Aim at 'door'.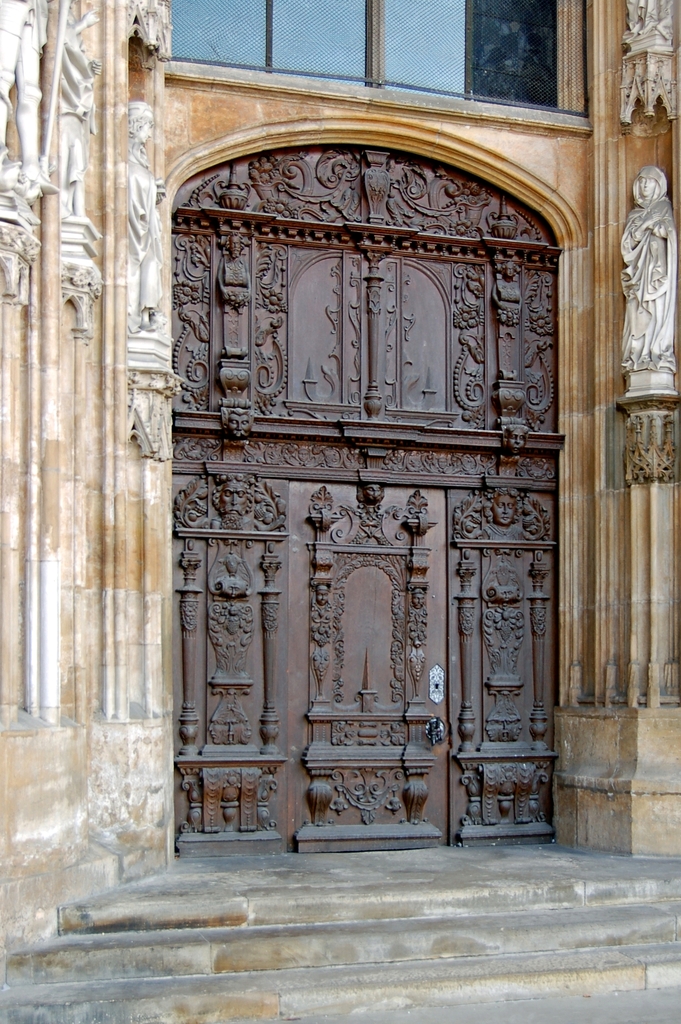
Aimed at left=136, top=176, right=560, bottom=861.
